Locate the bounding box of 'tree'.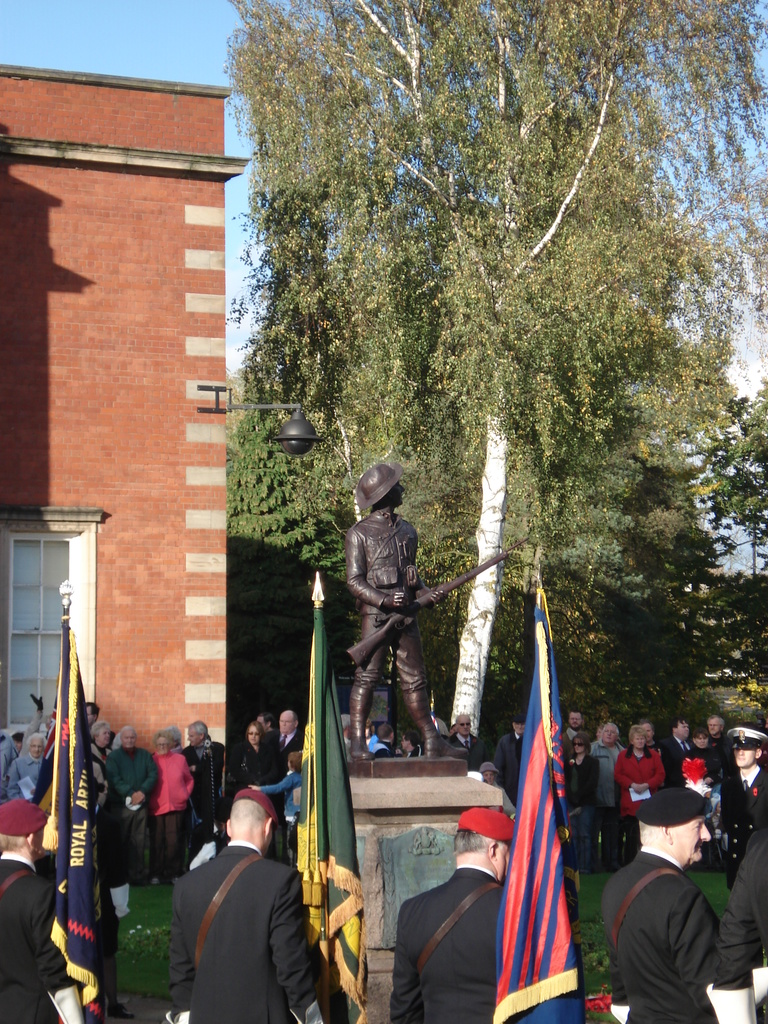
Bounding box: left=231, top=37, right=703, bottom=660.
